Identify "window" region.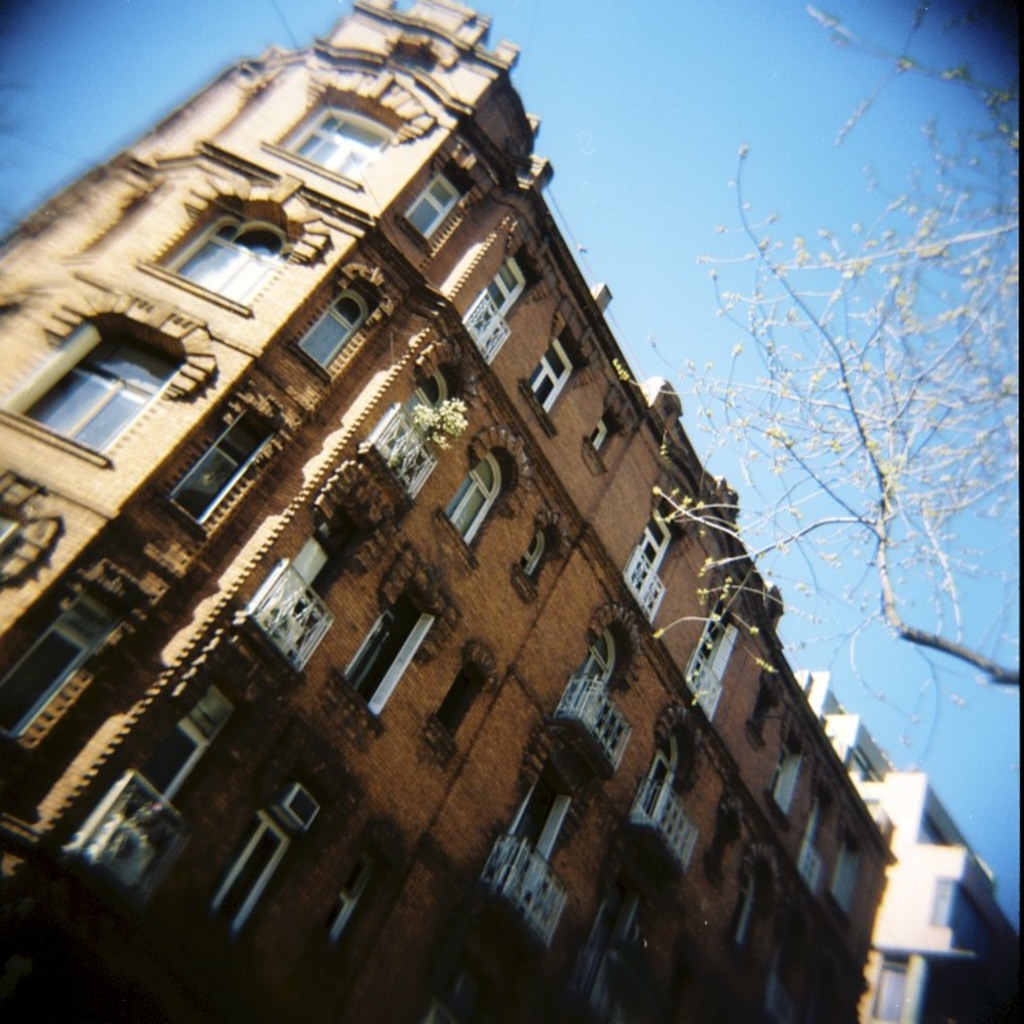
Region: <bbox>463, 458, 498, 548</bbox>.
